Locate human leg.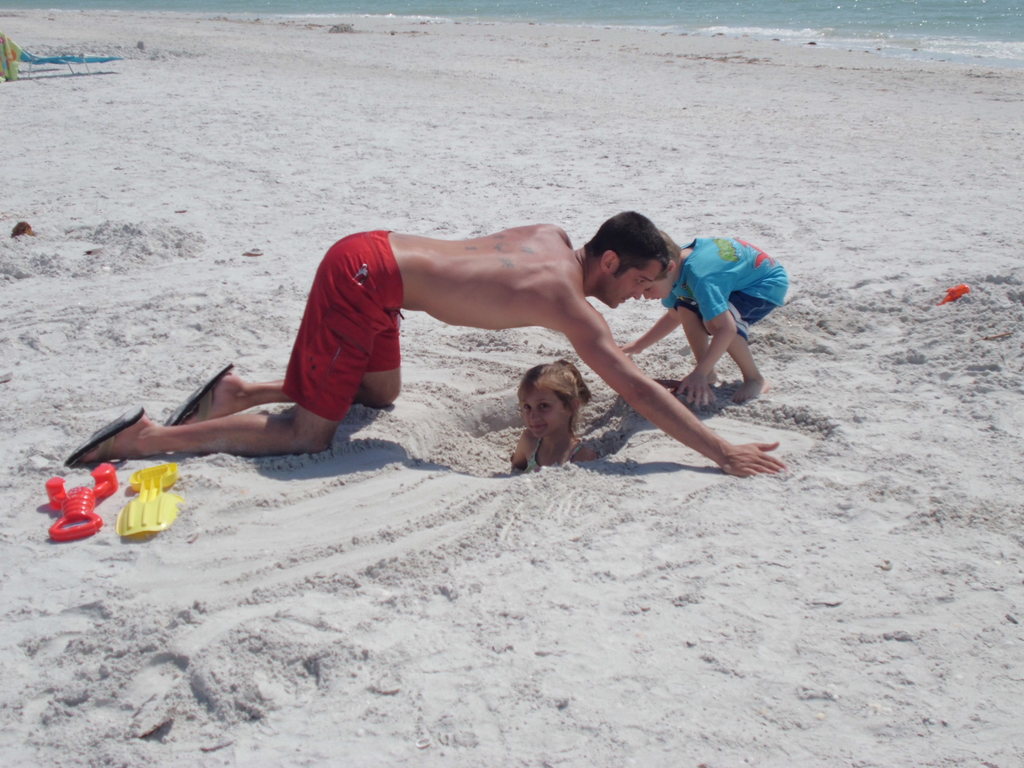
Bounding box: (729,289,769,403).
